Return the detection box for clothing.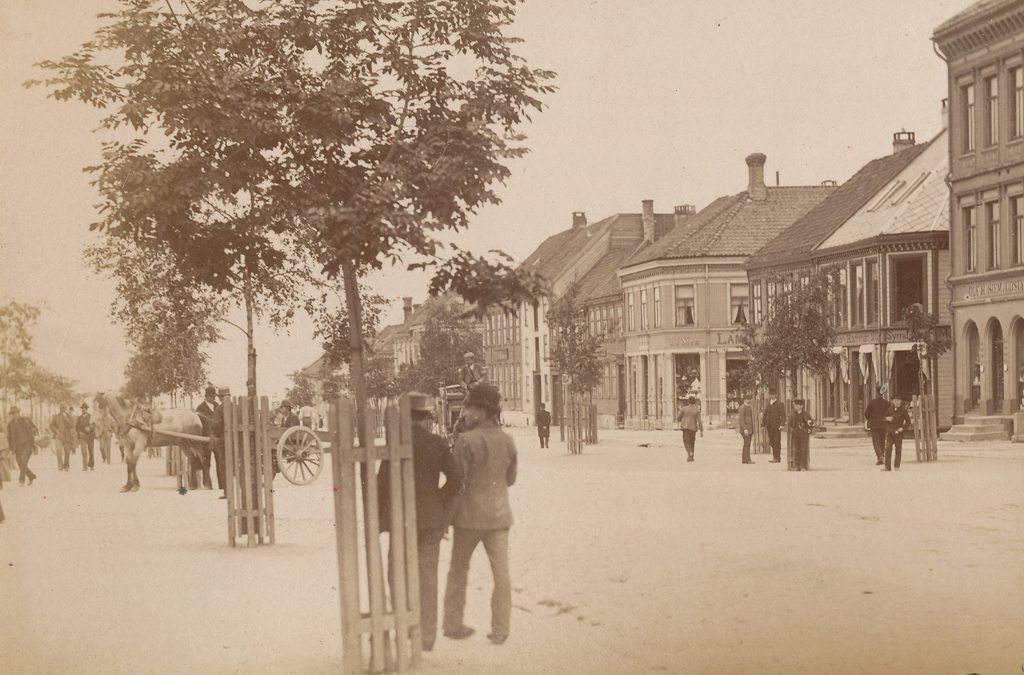
detection(51, 412, 70, 469).
